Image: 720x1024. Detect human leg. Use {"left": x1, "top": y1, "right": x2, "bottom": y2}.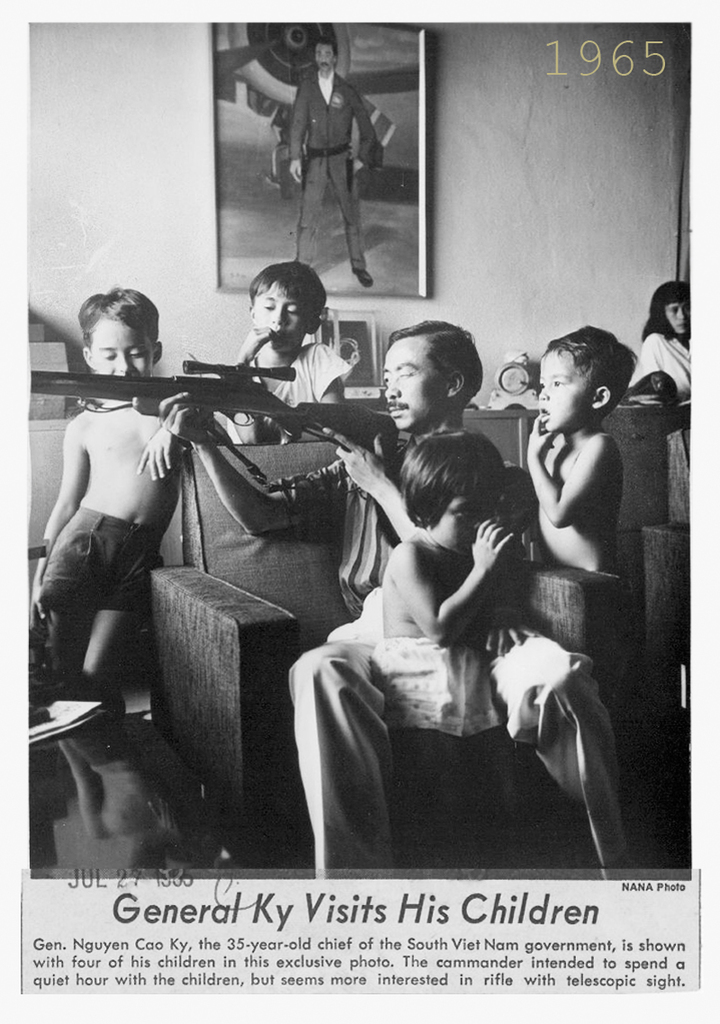
{"left": 497, "top": 607, "right": 619, "bottom": 860}.
